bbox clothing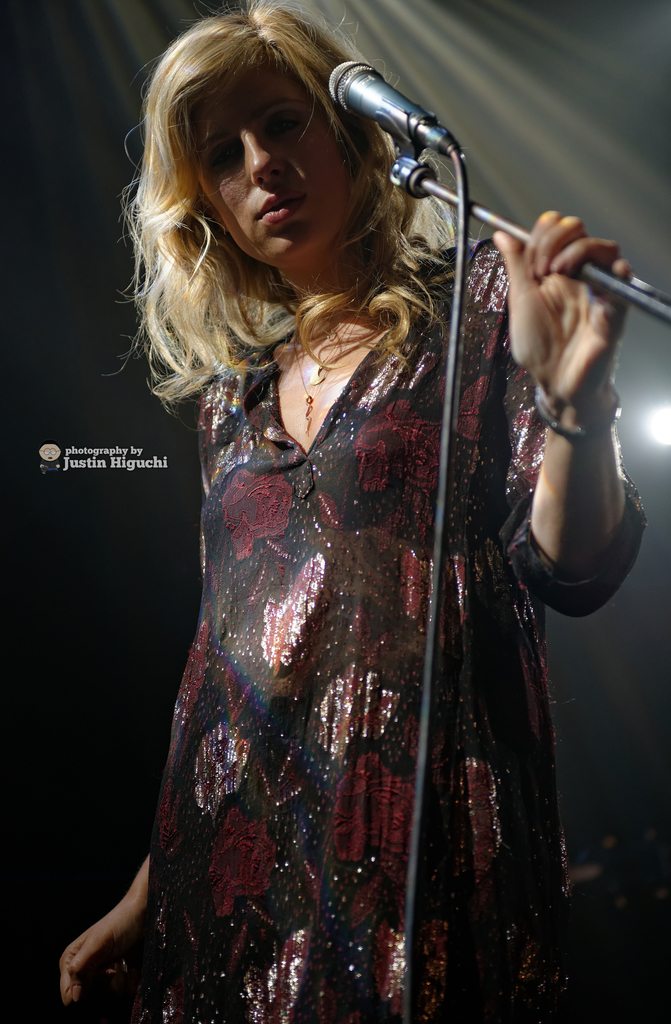
bbox=[77, 169, 599, 980]
